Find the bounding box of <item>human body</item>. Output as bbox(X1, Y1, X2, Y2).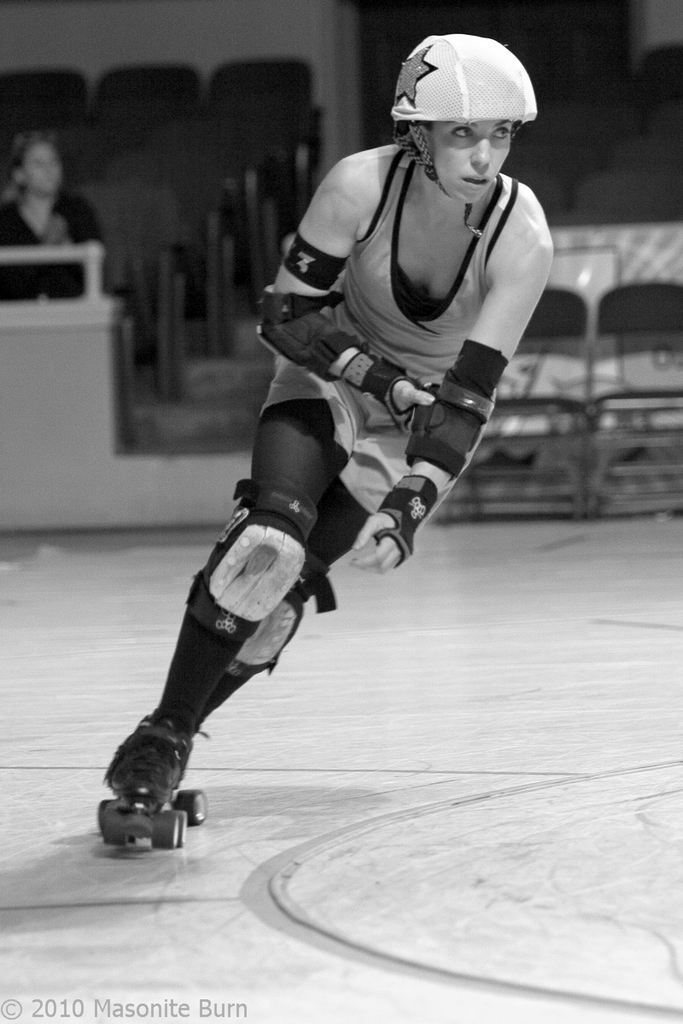
bbox(0, 200, 112, 316).
